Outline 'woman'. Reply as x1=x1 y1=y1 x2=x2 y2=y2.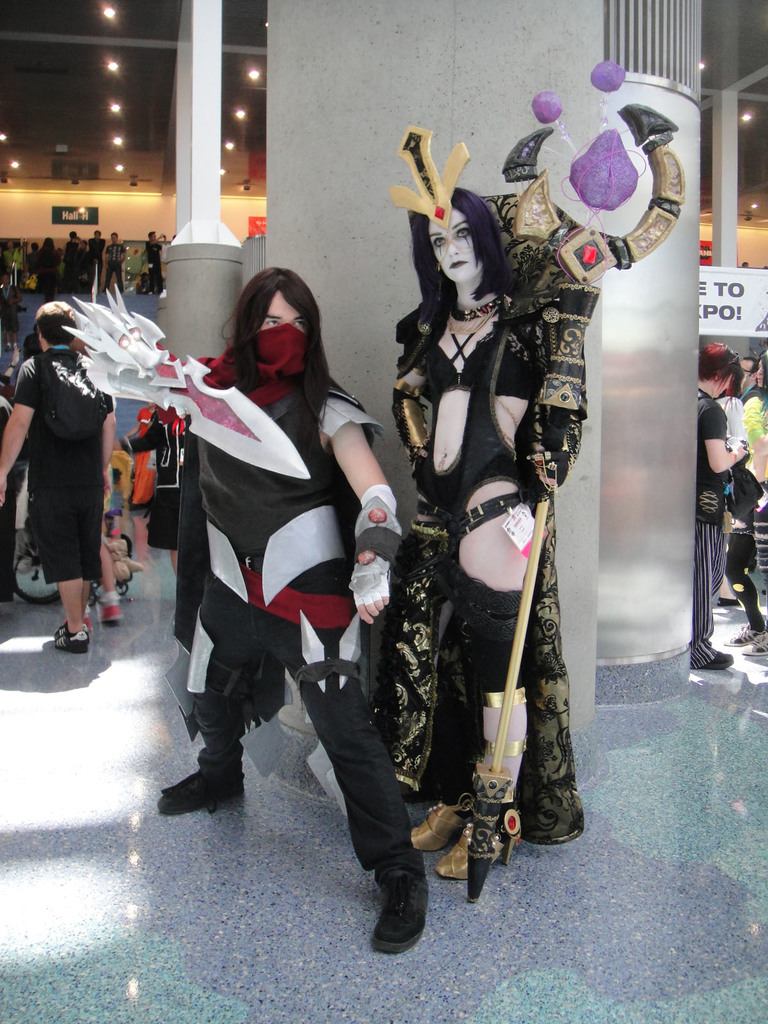
x1=32 y1=232 x2=58 y2=304.
